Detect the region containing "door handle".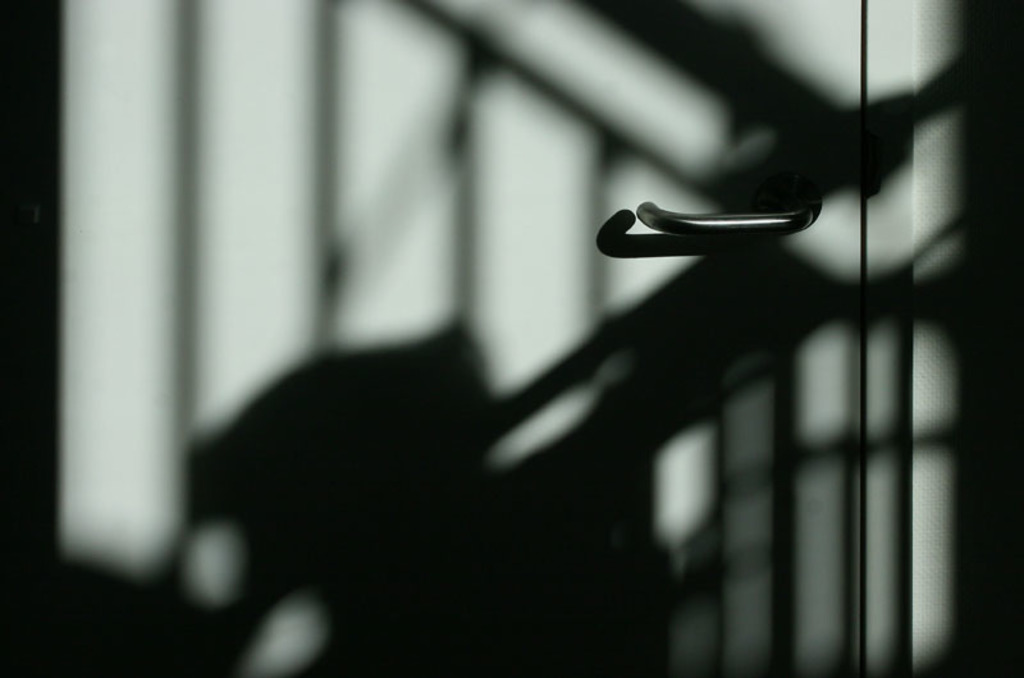
[left=636, top=169, right=822, bottom=242].
